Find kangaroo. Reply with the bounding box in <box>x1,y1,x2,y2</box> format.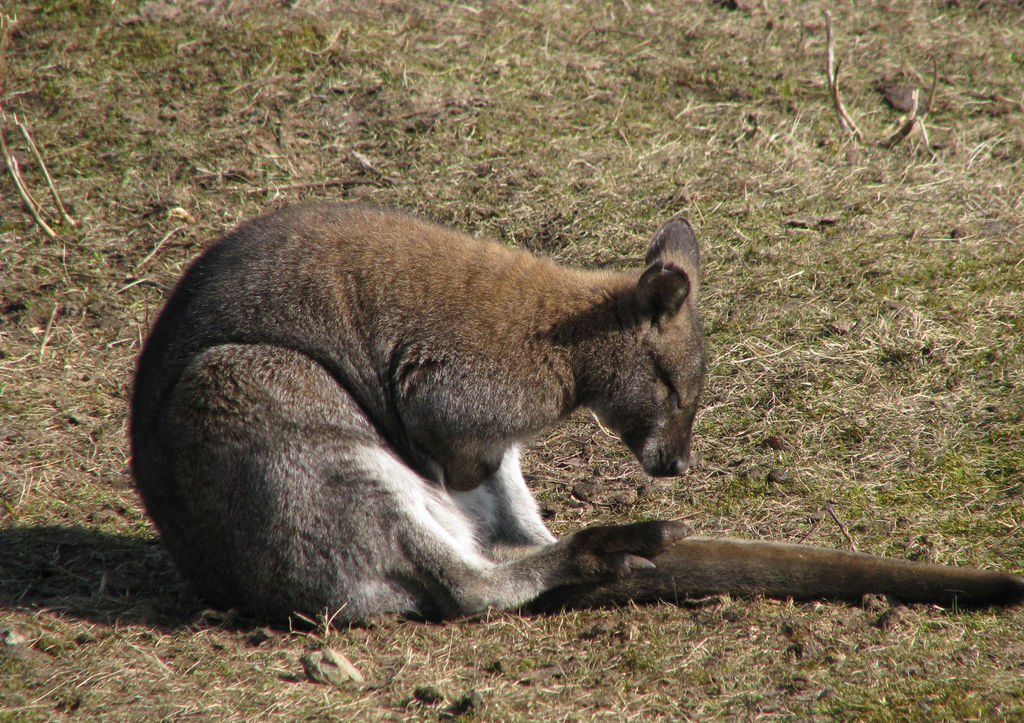
<box>125,199,1021,630</box>.
